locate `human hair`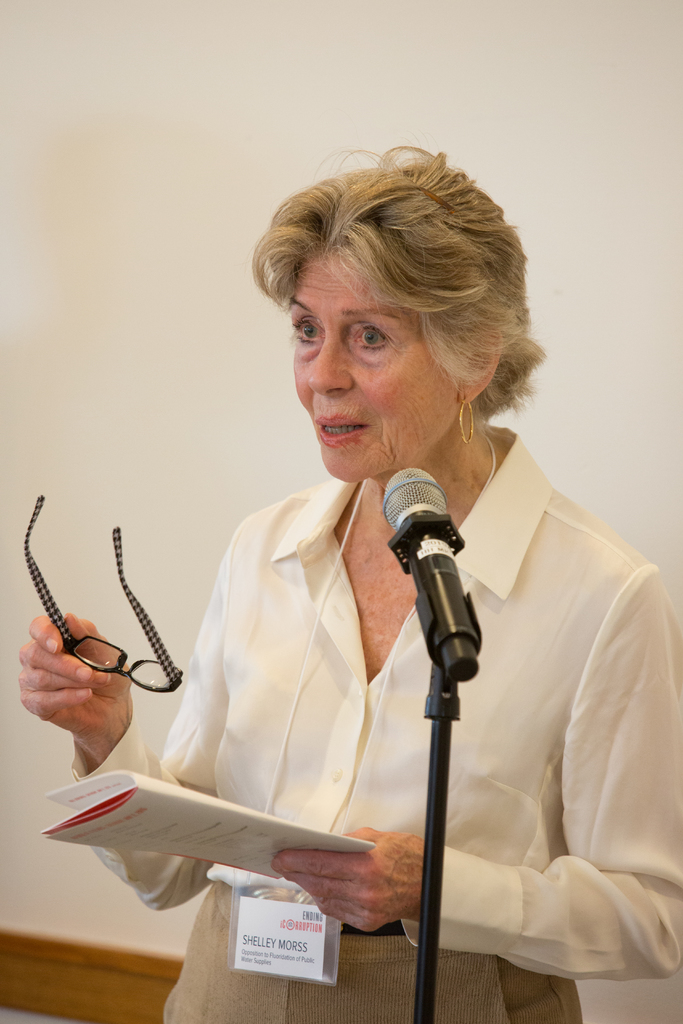
{"left": 274, "top": 152, "right": 524, "bottom": 419}
